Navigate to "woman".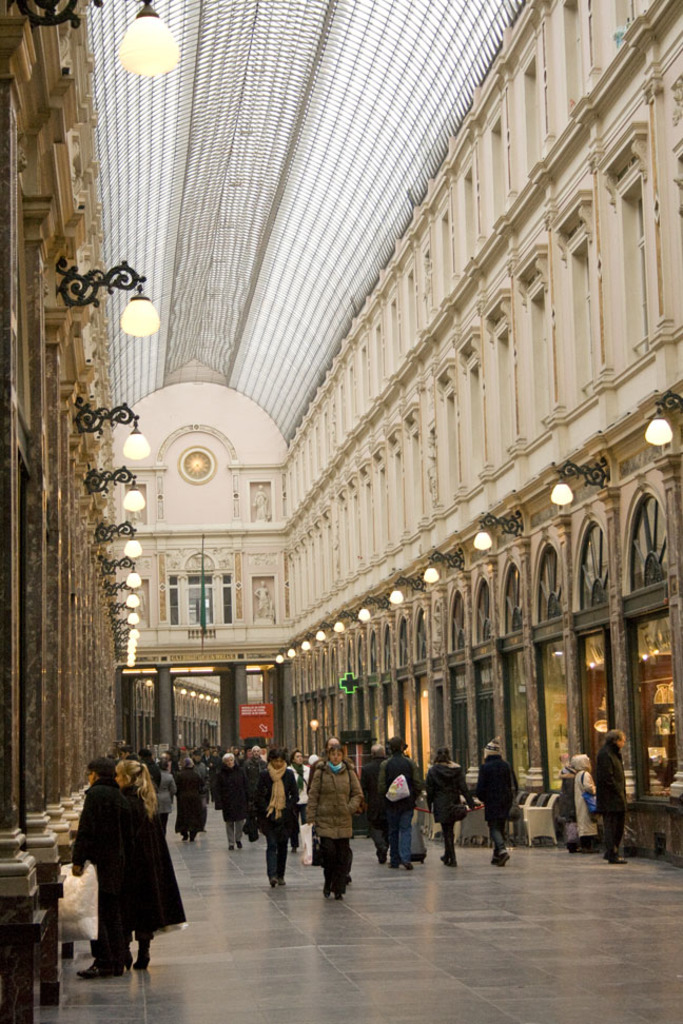
Navigation target: {"left": 254, "top": 751, "right": 297, "bottom": 888}.
